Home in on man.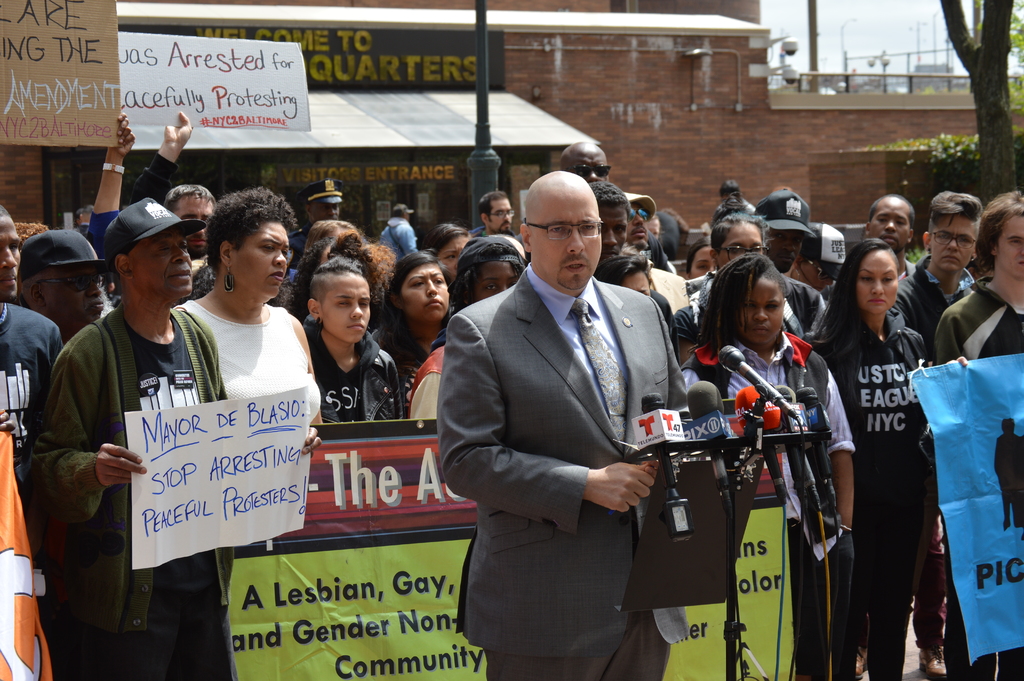
Homed in at <region>928, 193, 1023, 680</region>.
